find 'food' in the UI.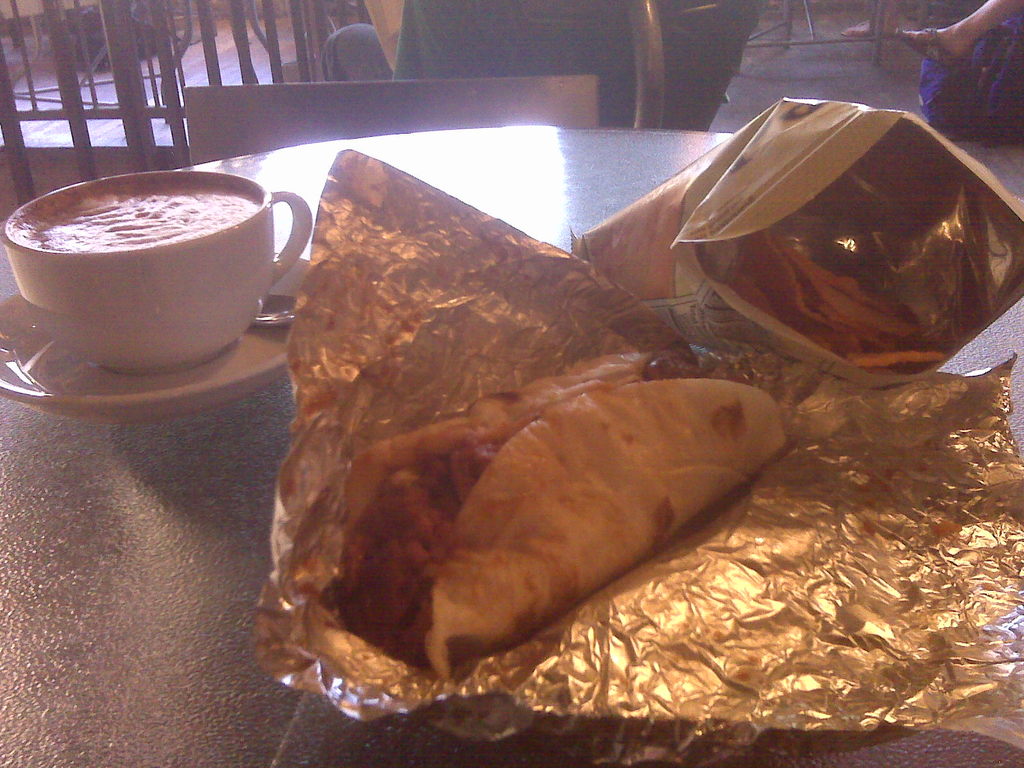
UI element at rect(730, 193, 926, 373).
